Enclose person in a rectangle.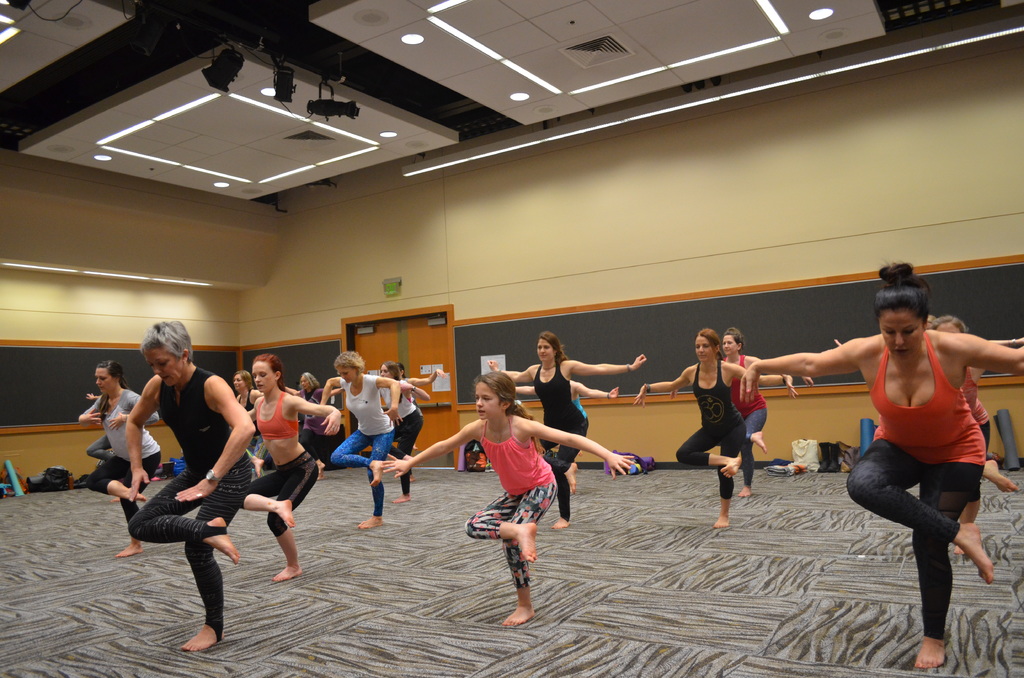
739, 261, 1023, 668.
